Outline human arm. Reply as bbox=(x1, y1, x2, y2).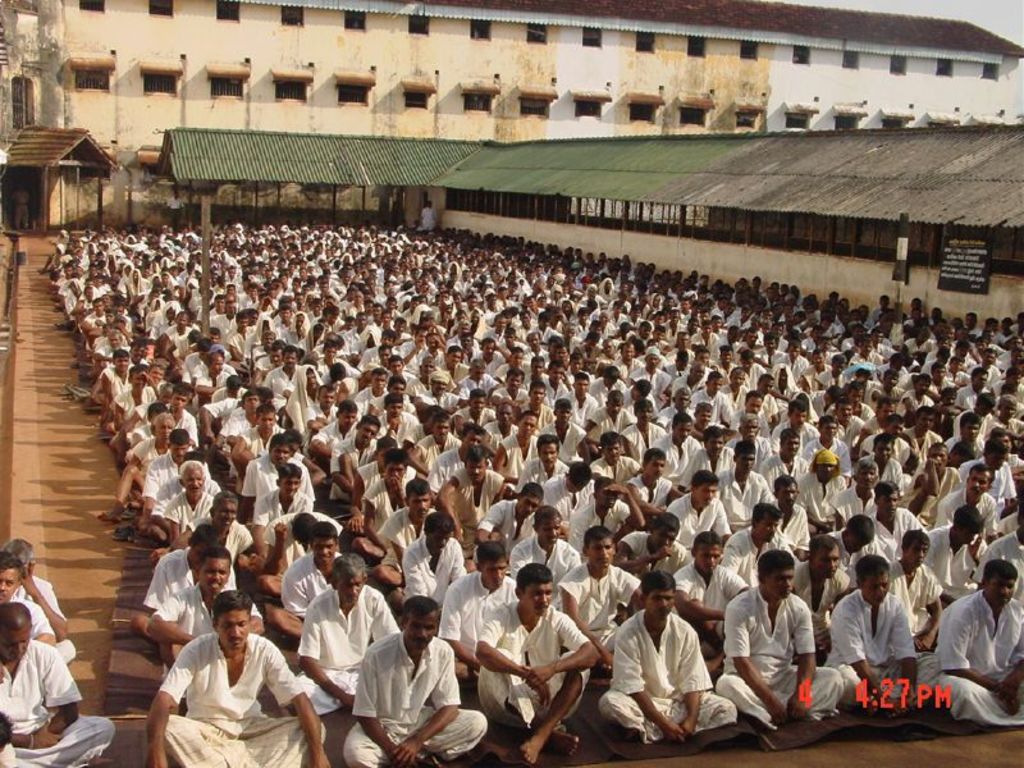
bbox=(559, 570, 620, 668).
